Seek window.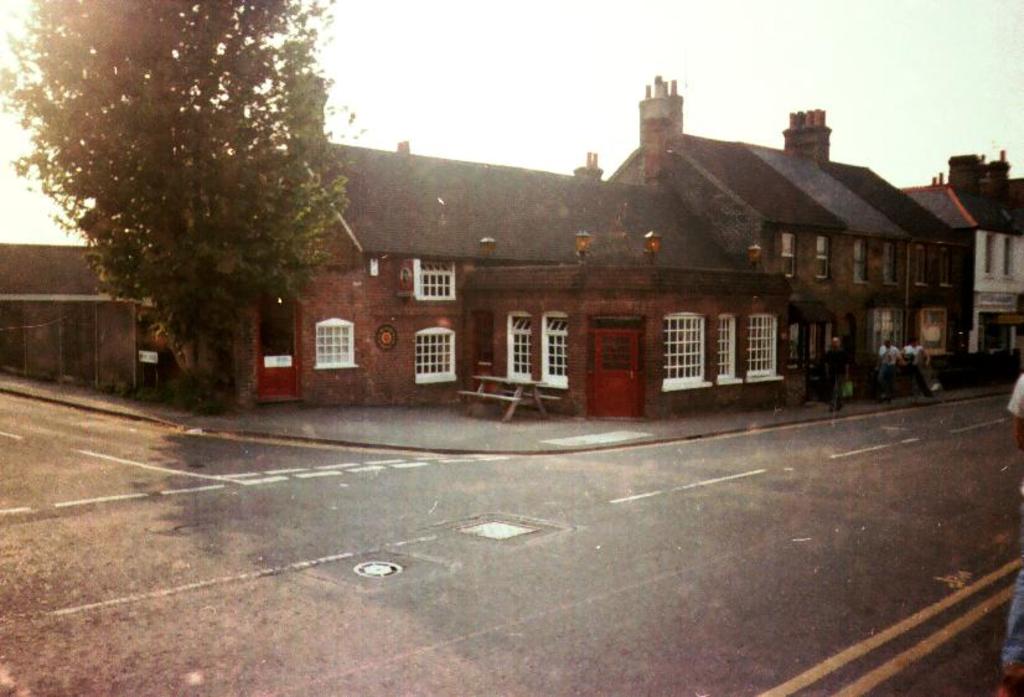
locate(315, 321, 356, 371).
